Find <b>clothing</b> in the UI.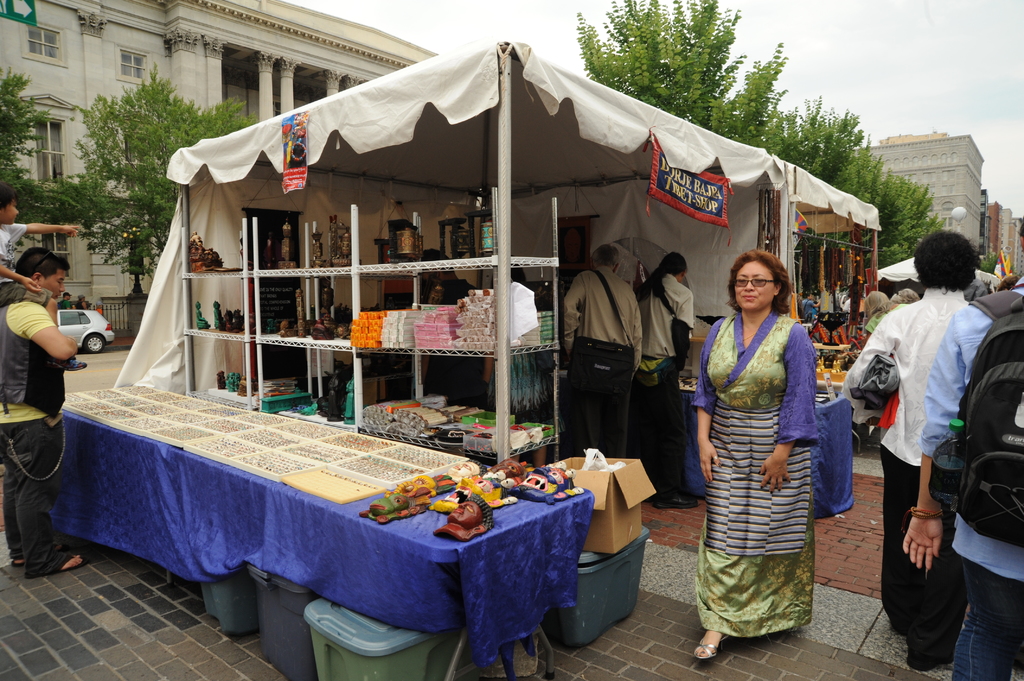
UI element at region(563, 264, 643, 456).
